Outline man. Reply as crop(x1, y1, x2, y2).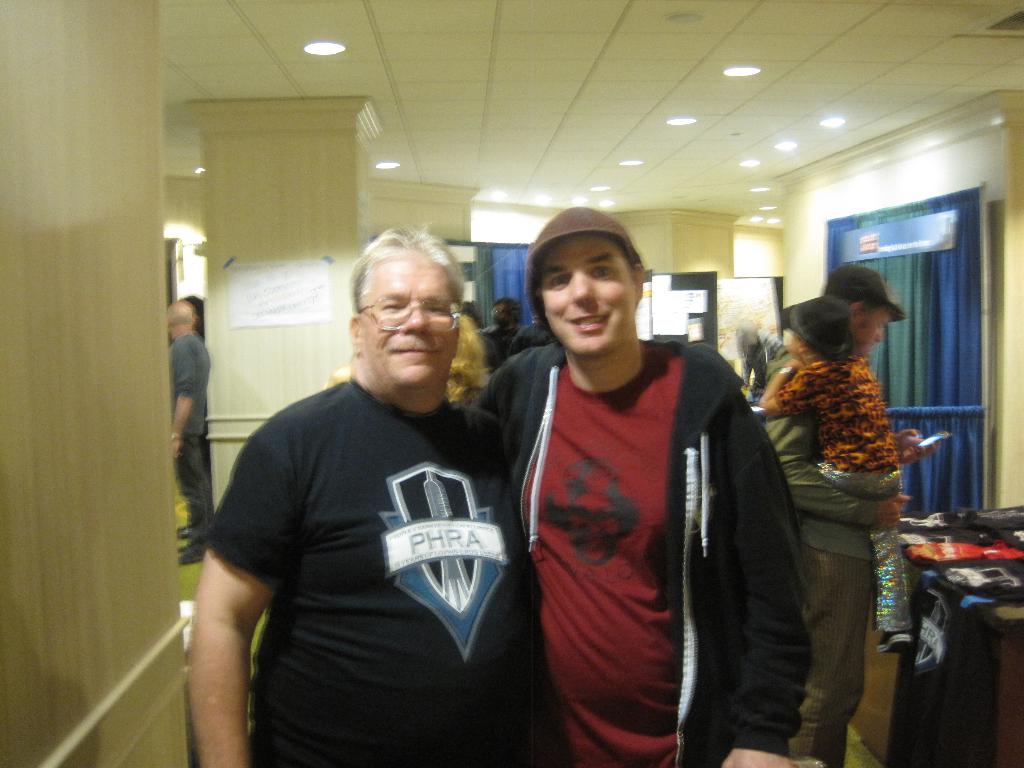
crop(473, 204, 819, 767).
